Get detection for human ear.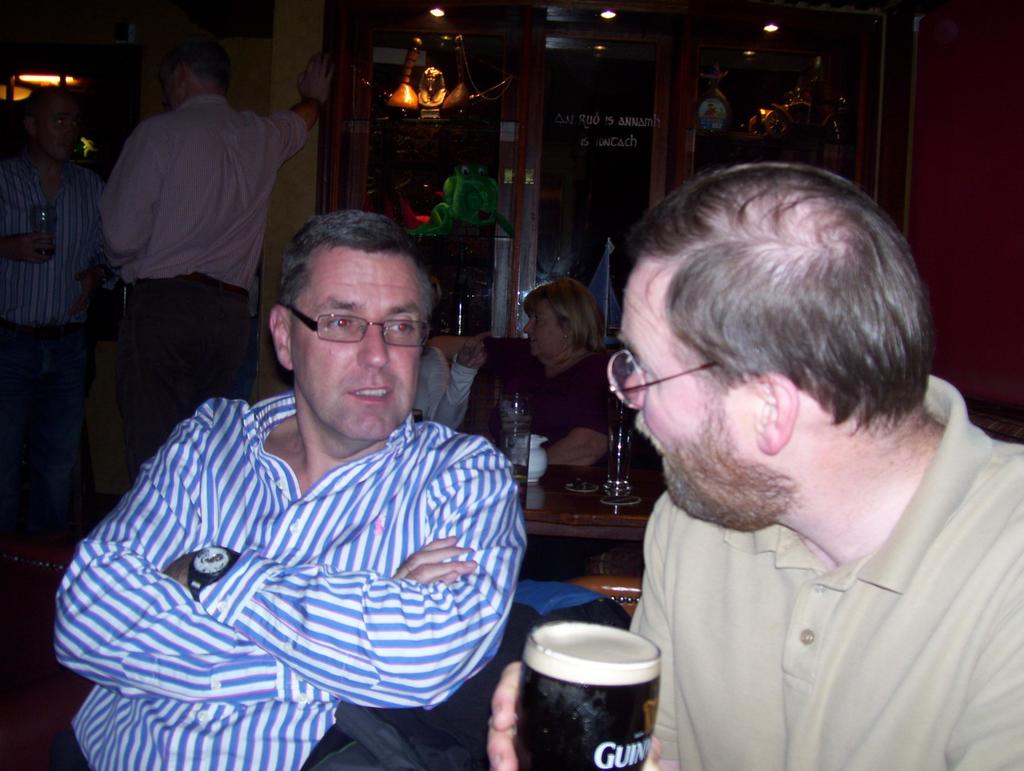
Detection: bbox=[562, 320, 570, 340].
